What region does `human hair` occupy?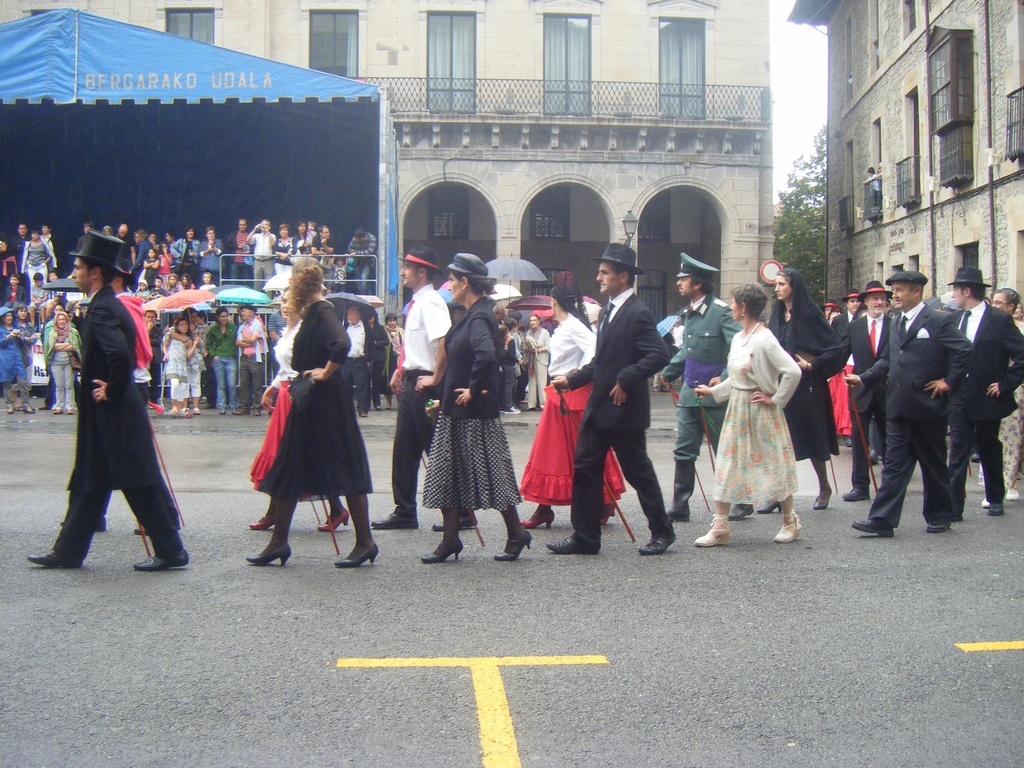
detection(292, 255, 324, 312).
